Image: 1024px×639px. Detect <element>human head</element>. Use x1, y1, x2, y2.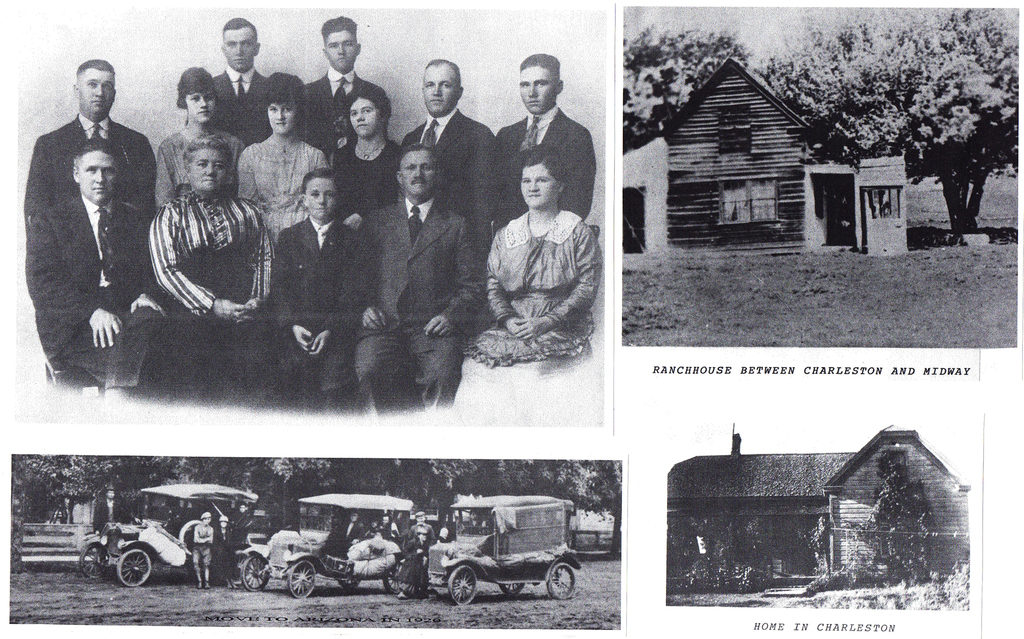
348, 88, 394, 138.
